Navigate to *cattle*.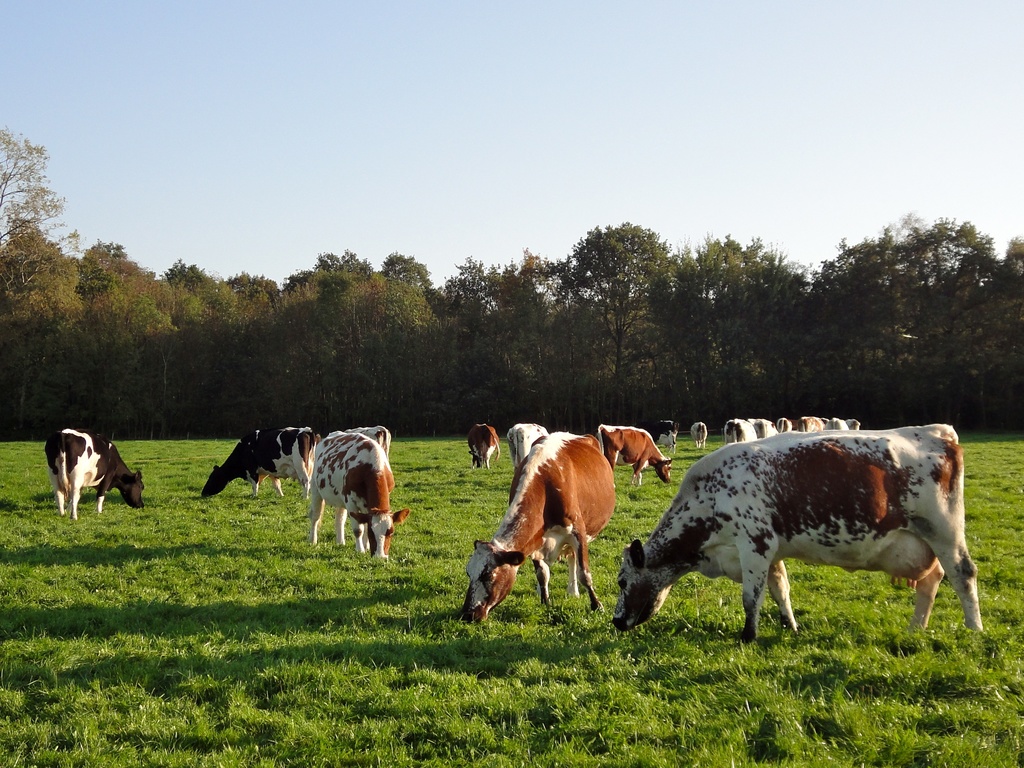
Navigation target: [594,426,672,484].
